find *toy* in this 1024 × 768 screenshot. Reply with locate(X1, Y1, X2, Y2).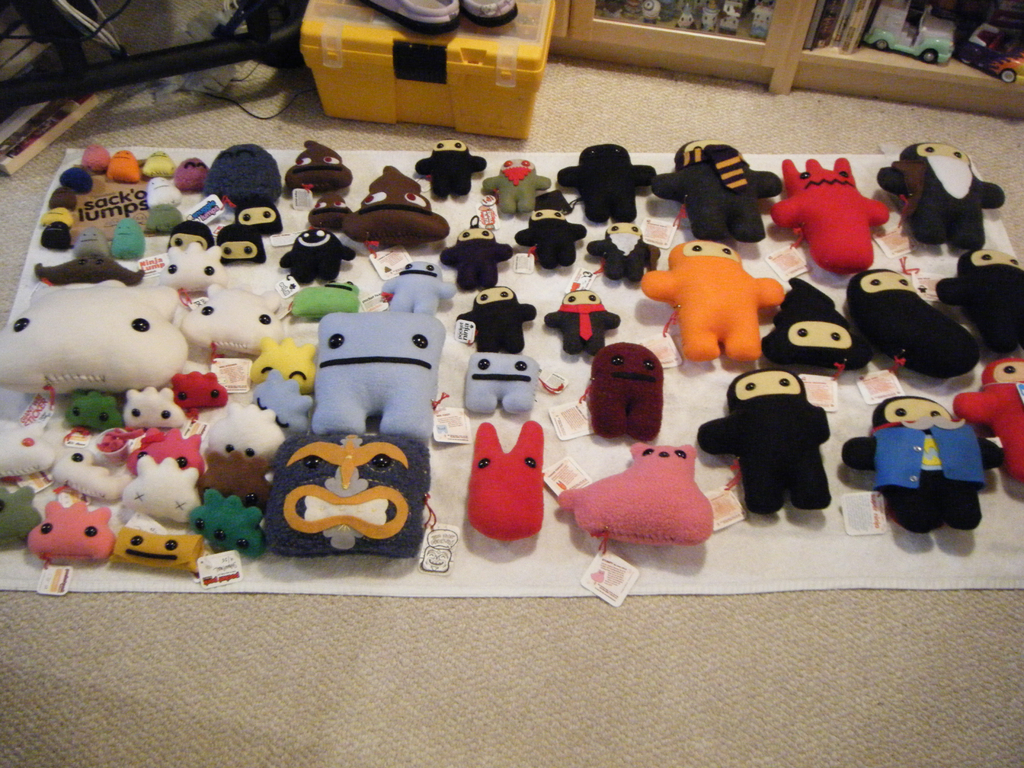
locate(272, 431, 426, 564).
